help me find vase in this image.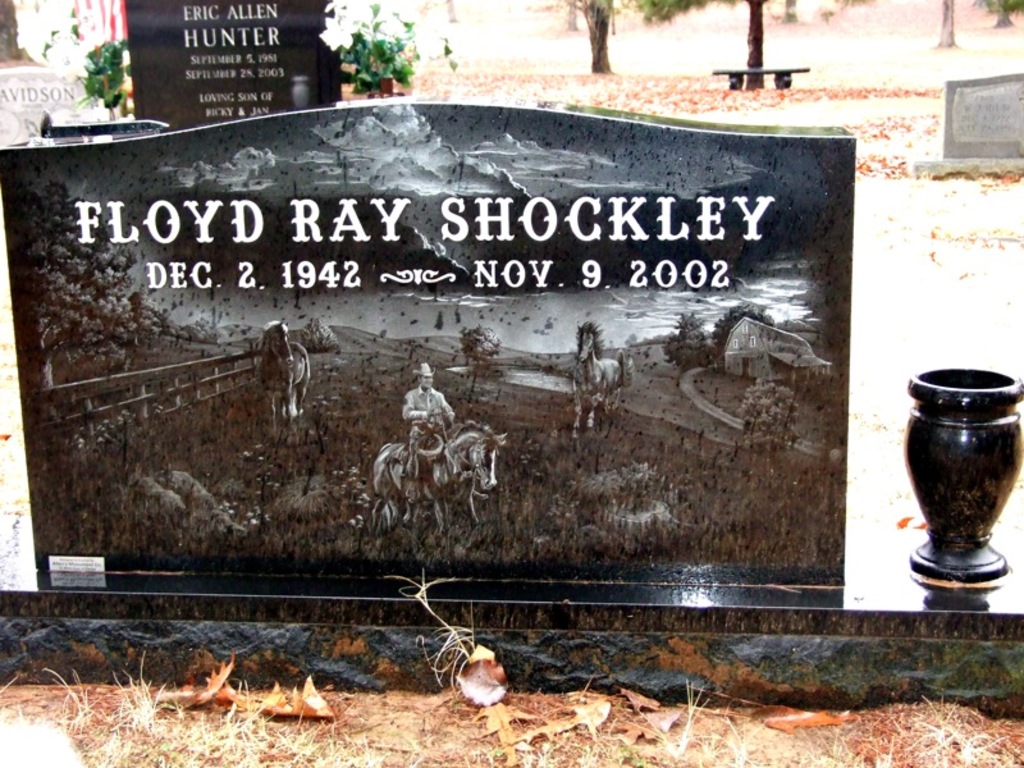
Found it: (900,358,1023,586).
